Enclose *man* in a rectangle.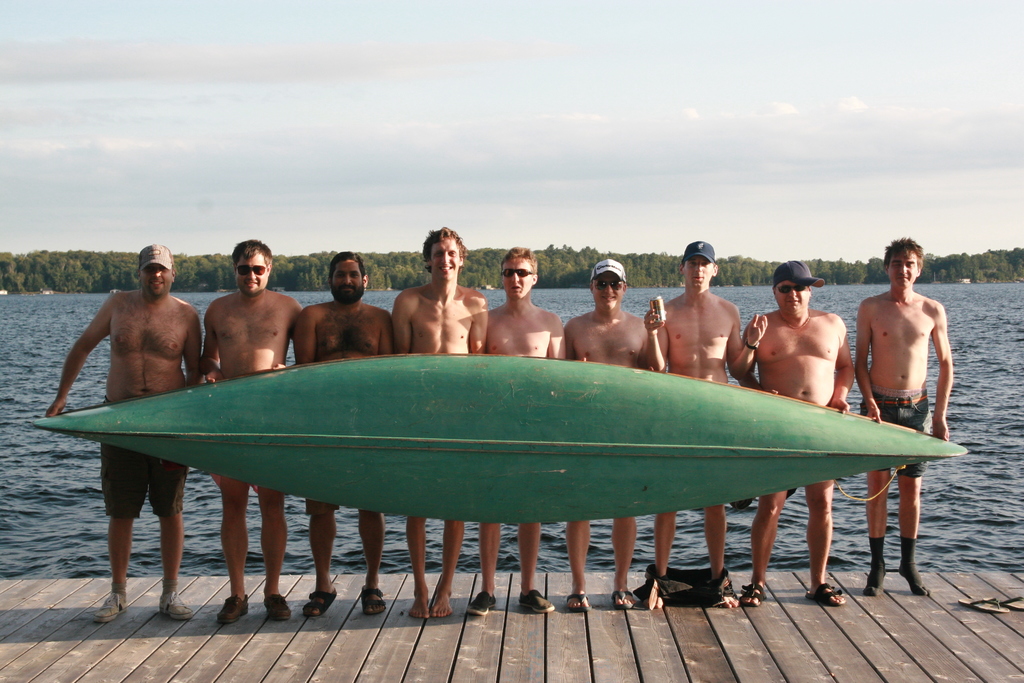
<box>644,237,781,610</box>.
